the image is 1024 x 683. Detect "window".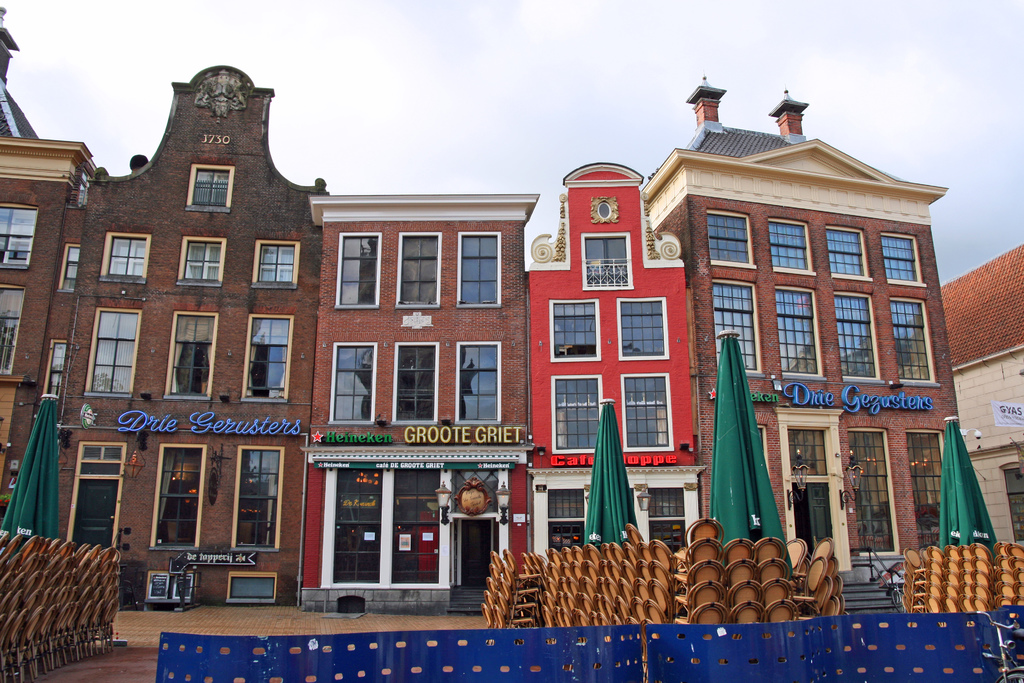
Detection: 835,293,884,386.
